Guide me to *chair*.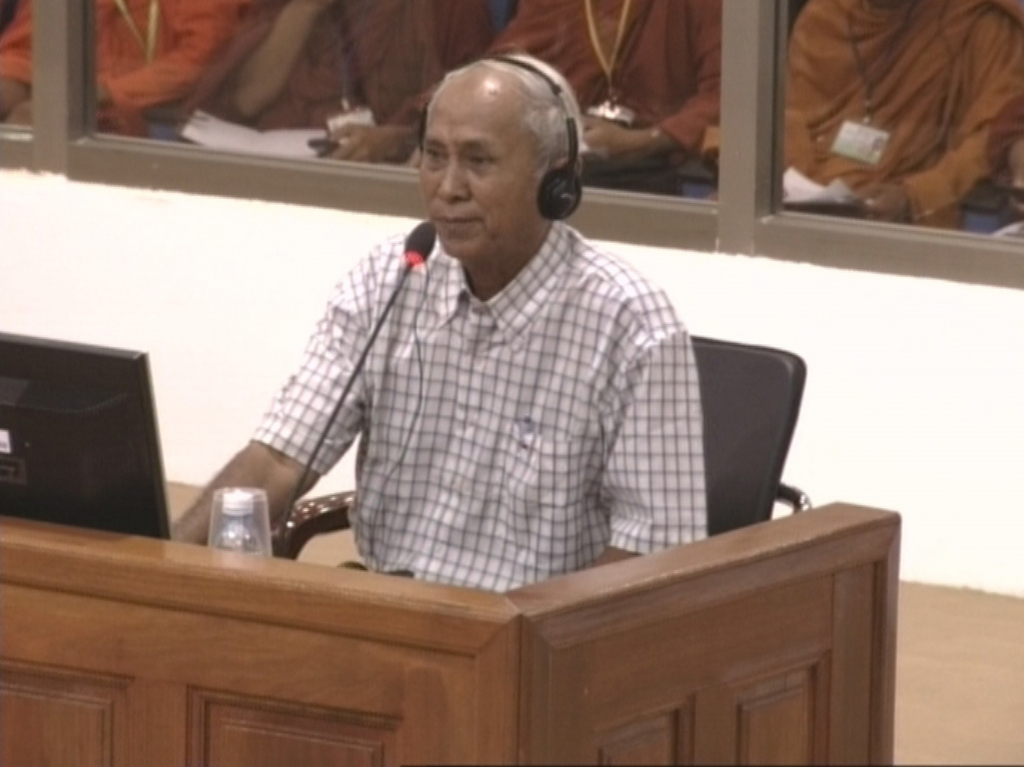
Guidance: x1=263 y1=331 x2=814 y2=547.
